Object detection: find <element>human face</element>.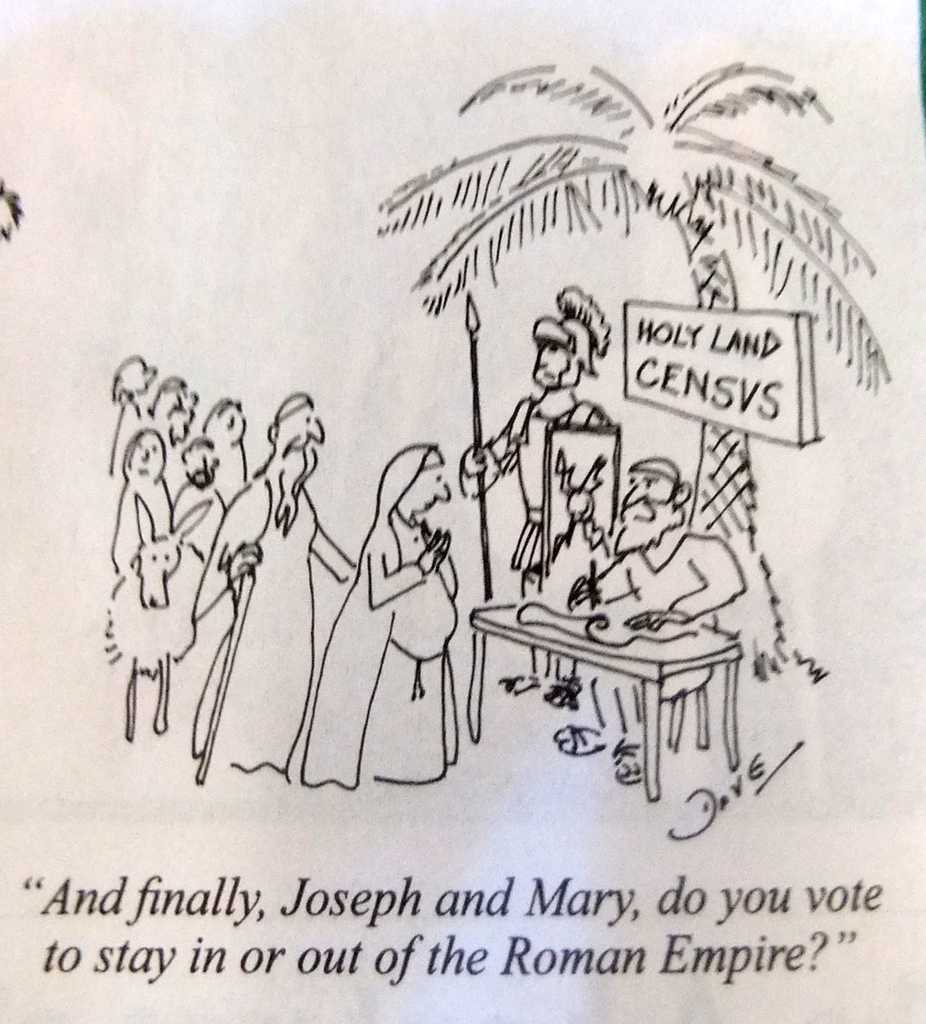
(left=533, top=334, right=568, bottom=386).
